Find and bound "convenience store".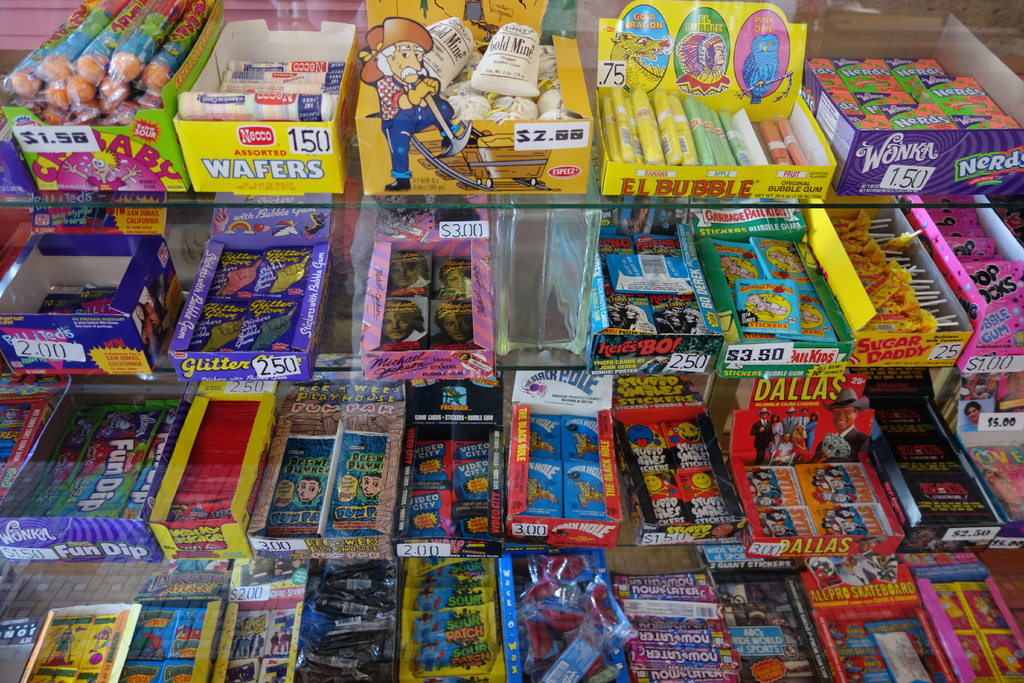
Bound: pyautogui.locateOnScreen(8, 26, 1009, 674).
